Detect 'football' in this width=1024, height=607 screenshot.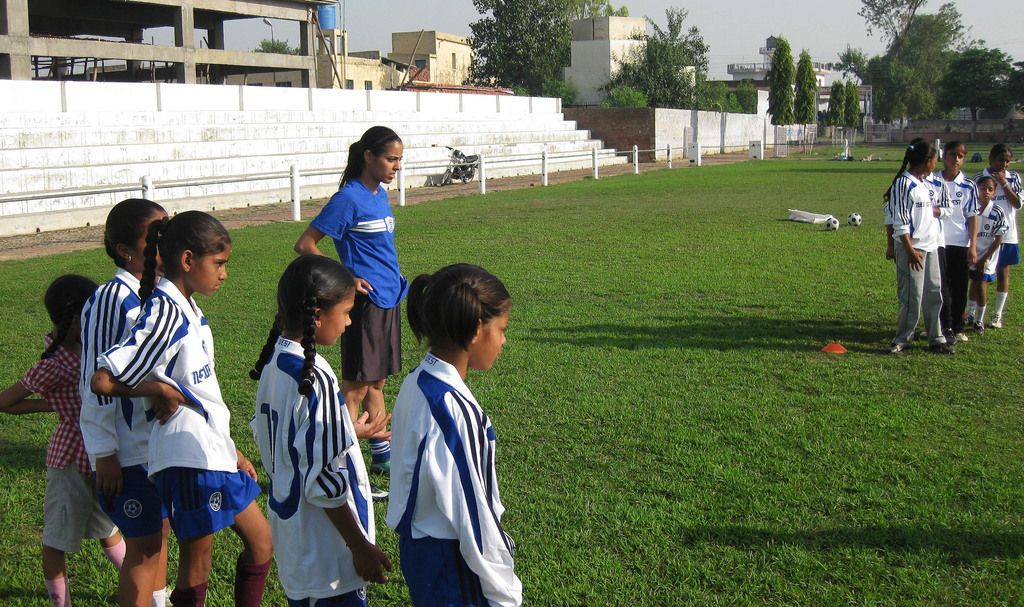
Detection: 848, 209, 863, 226.
